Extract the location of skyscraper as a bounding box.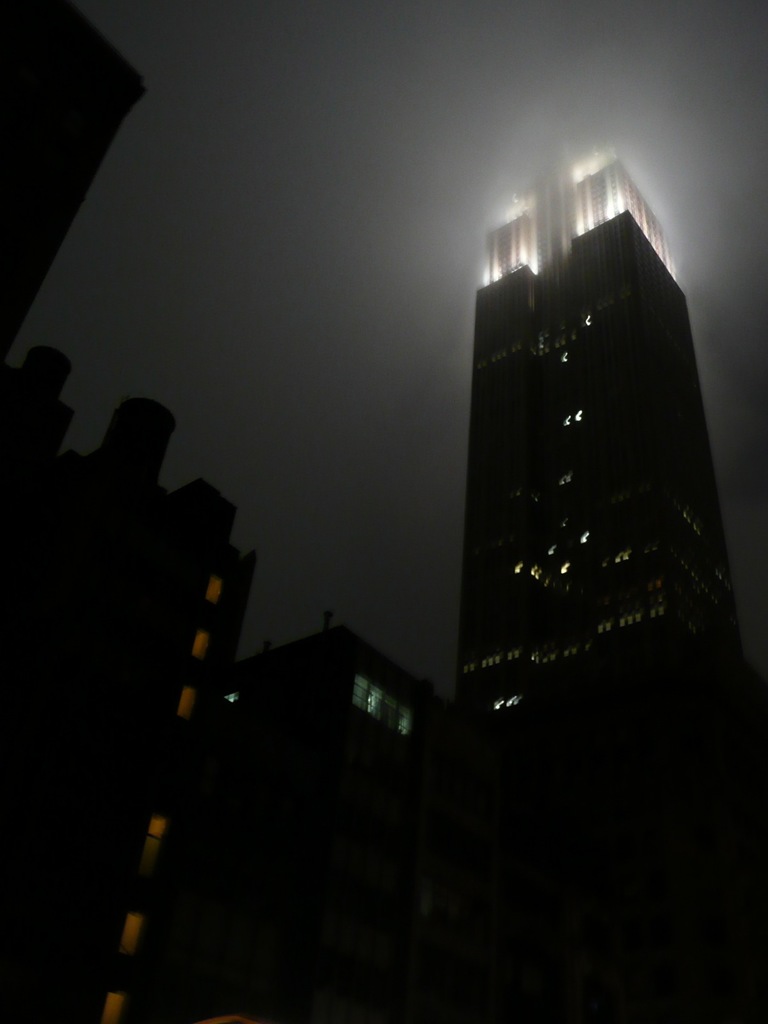
{"left": 0, "top": 390, "right": 257, "bottom": 1023}.
